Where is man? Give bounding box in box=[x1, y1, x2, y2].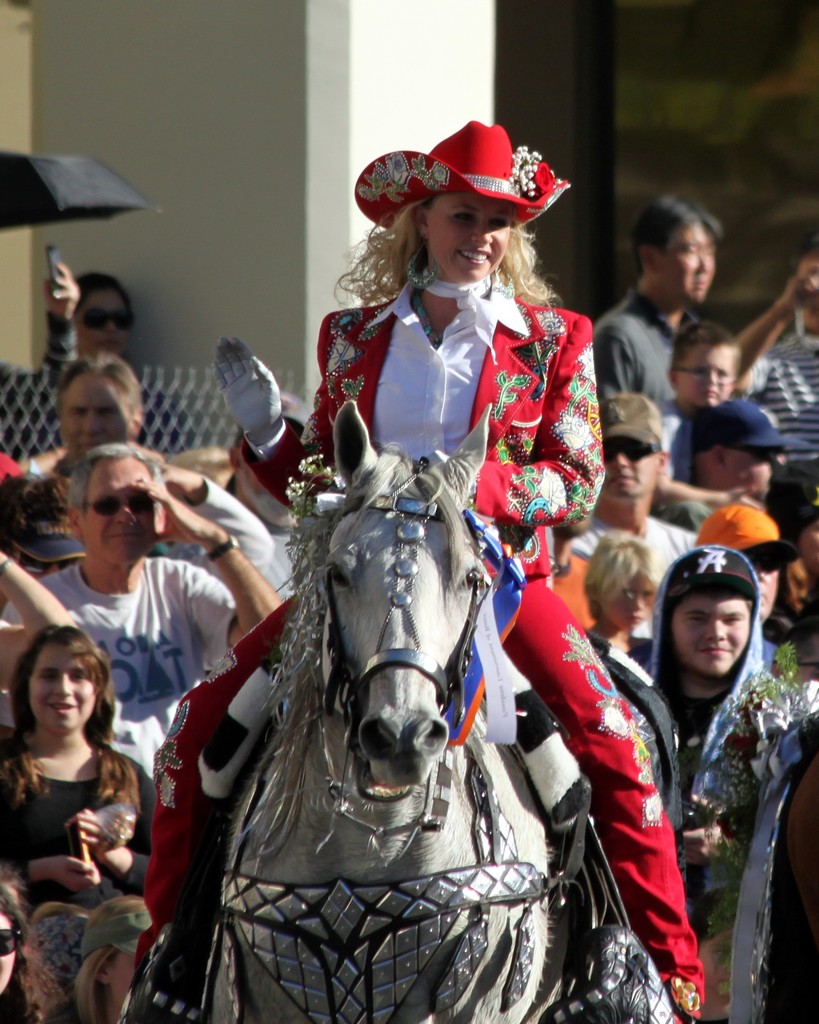
box=[572, 394, 692, 672].
